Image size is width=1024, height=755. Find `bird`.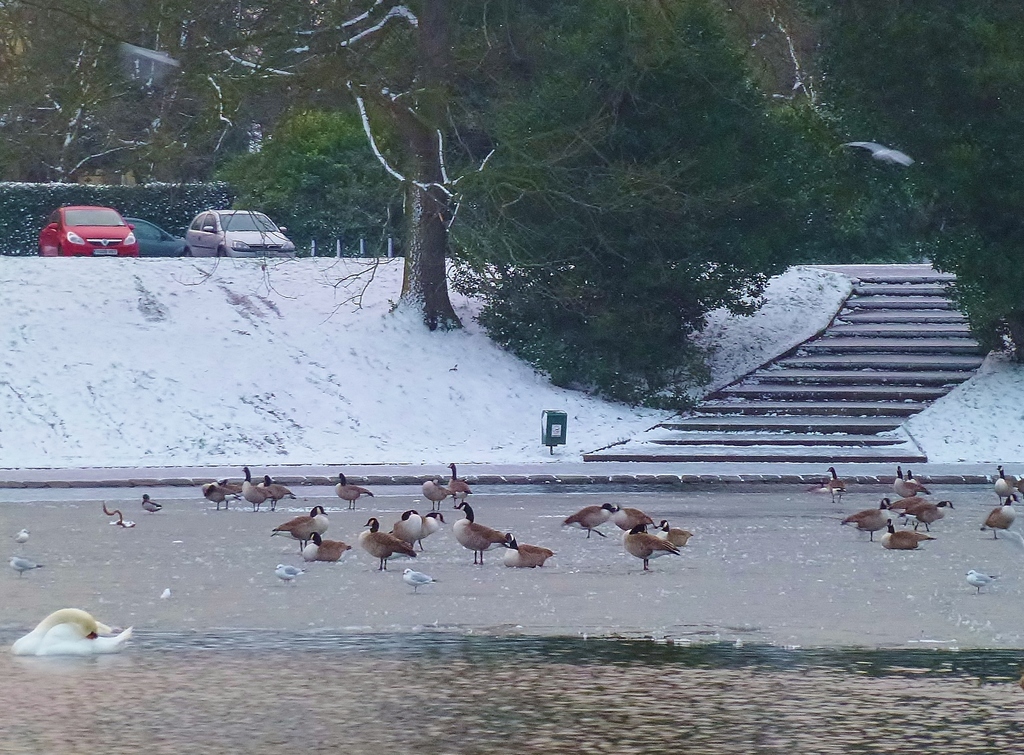
{"x1": 217, "y1": 476, "x2": 235, "y2": 506}.
